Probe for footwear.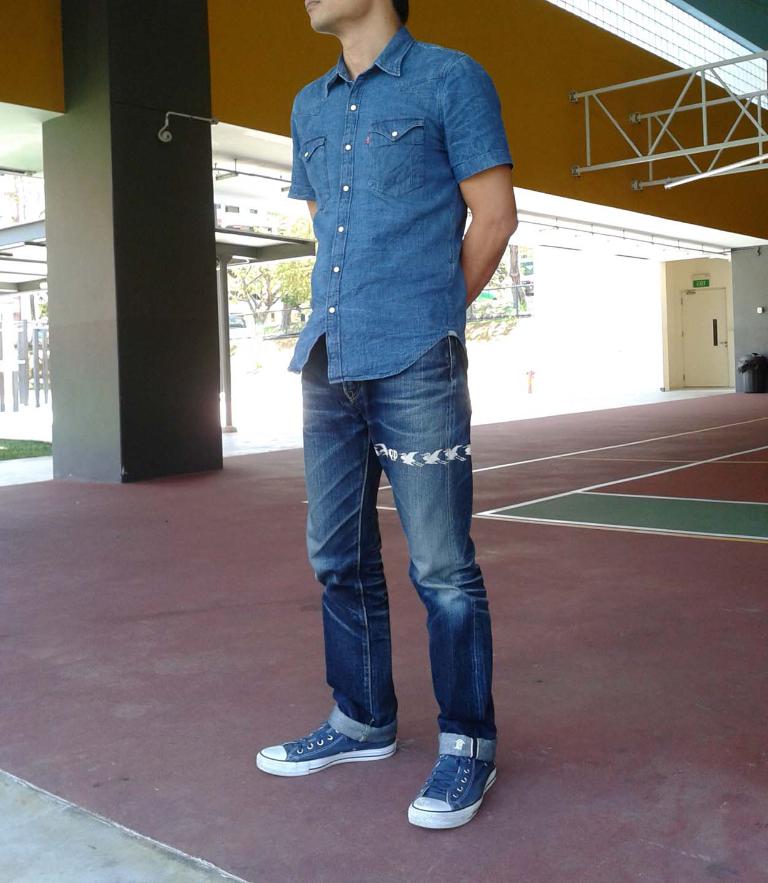
Probe result: Rect(258, 719, 400, 774).
